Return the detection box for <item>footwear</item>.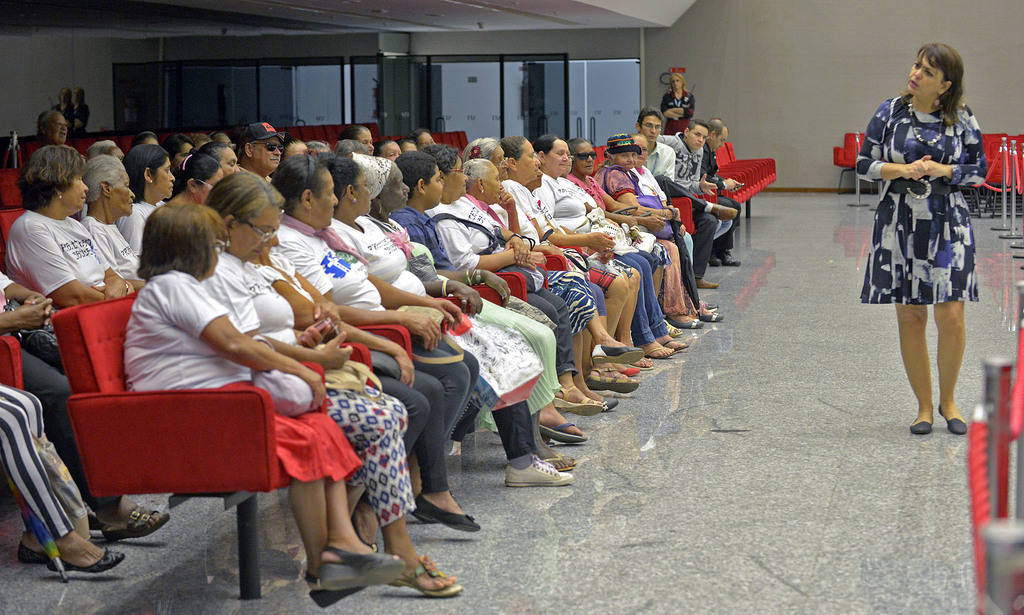
[321,543,406,590].
